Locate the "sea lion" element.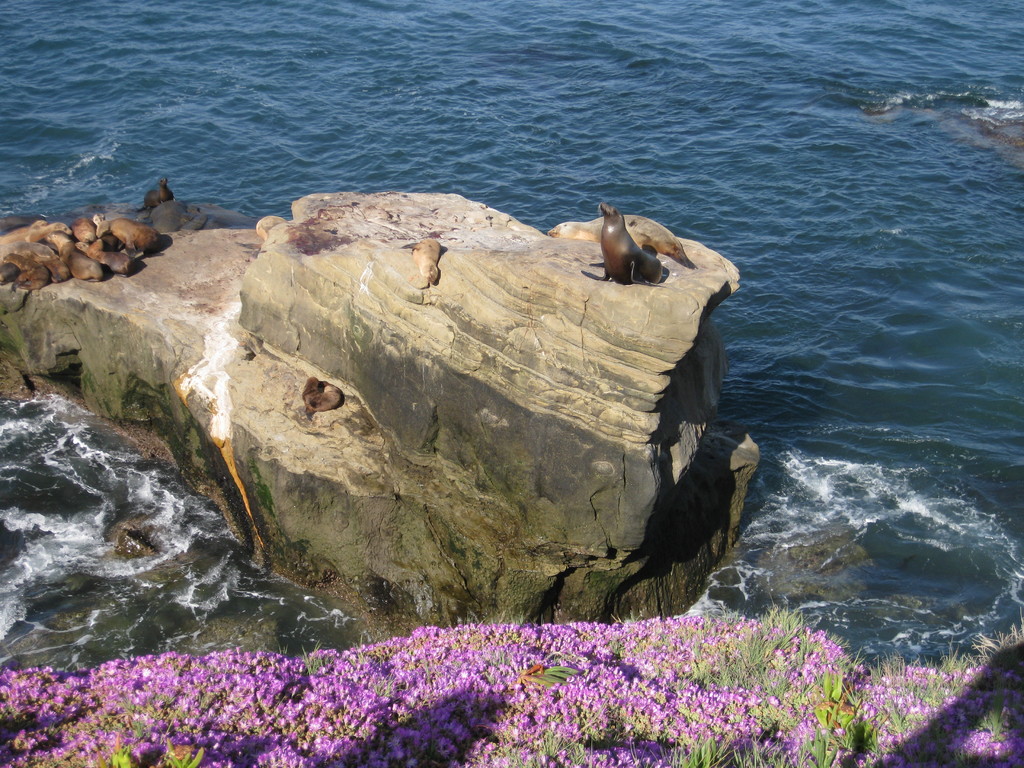
Element bbox: locate(545, 218, 586, 240).
